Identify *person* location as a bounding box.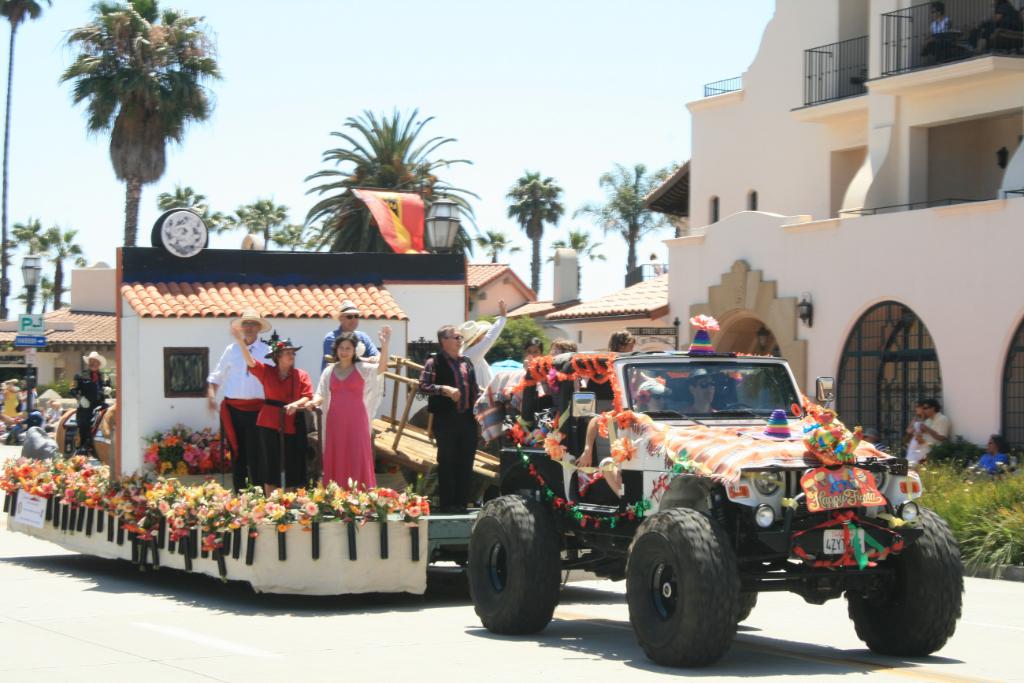
detection(207, 306, 276, 499).
